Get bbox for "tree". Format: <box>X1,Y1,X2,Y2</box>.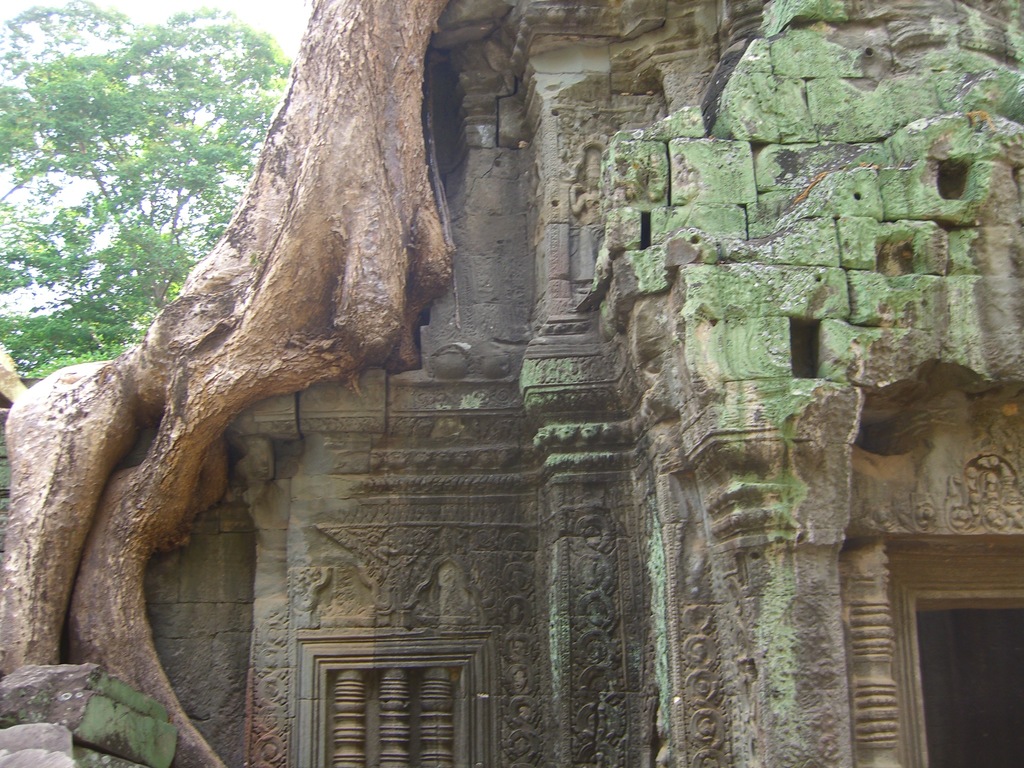
<box>16,10,307,432</box>.
